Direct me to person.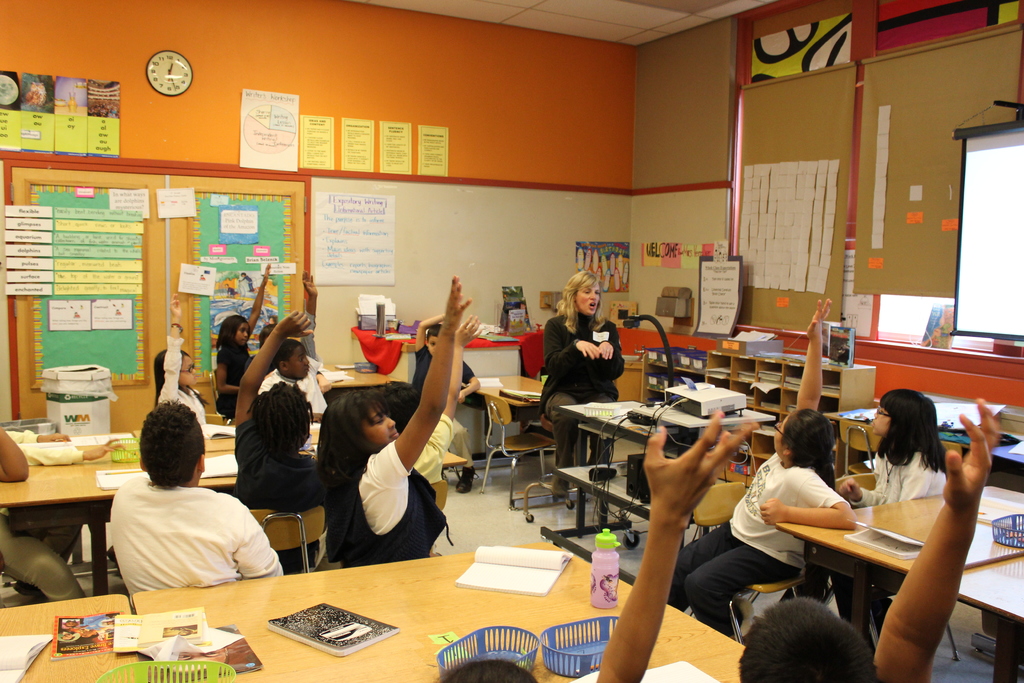
Direction: 207:259:269:415.
